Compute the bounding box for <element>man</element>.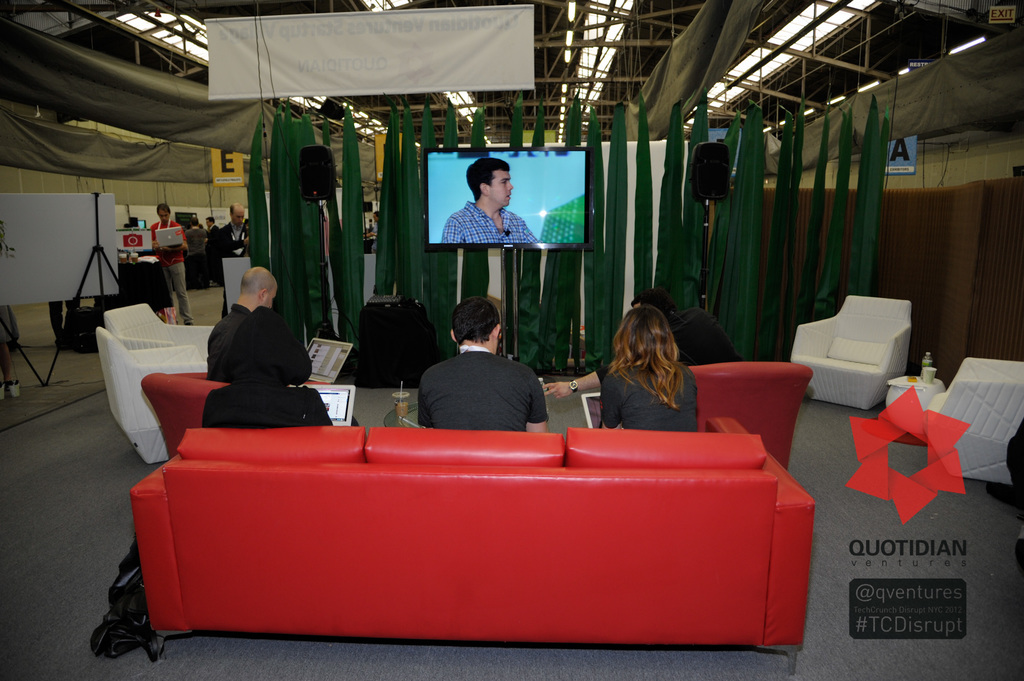
{"left": 205, "top": 215, "right": 218, "bottom": 283}.
